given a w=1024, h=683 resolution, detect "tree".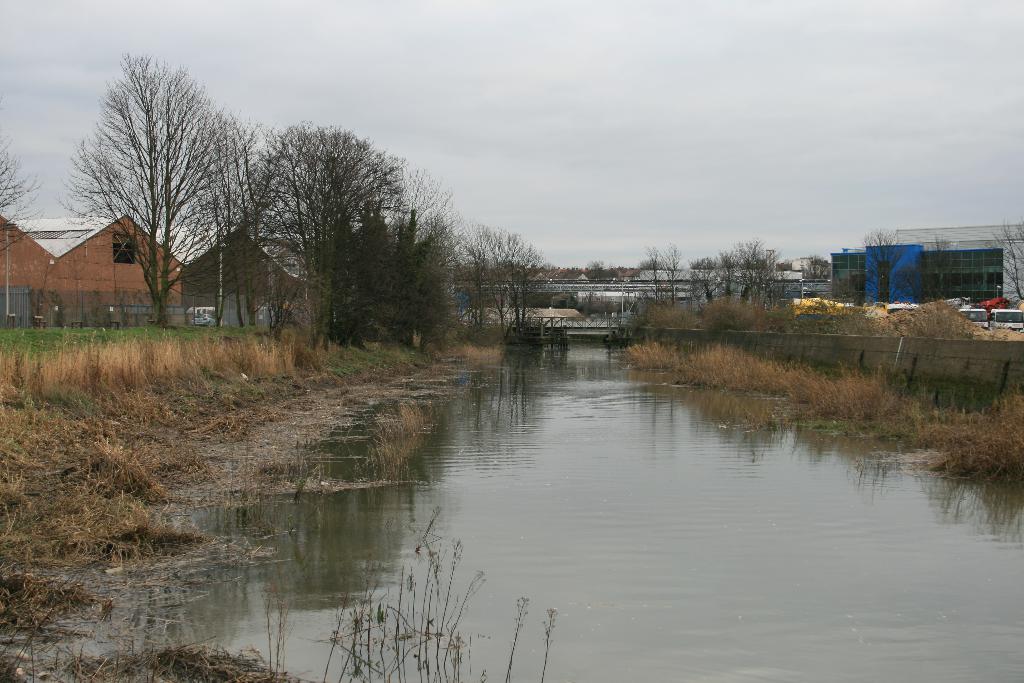
212/115/273/332.
